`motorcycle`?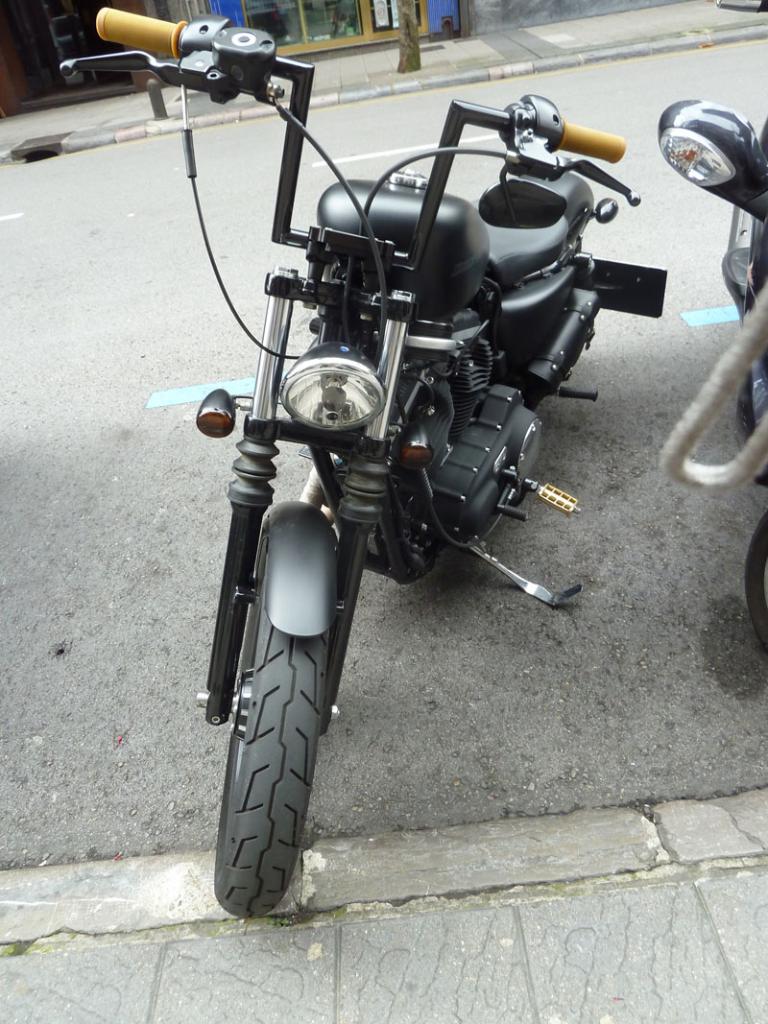
crop(666, 0, 767, 658)
